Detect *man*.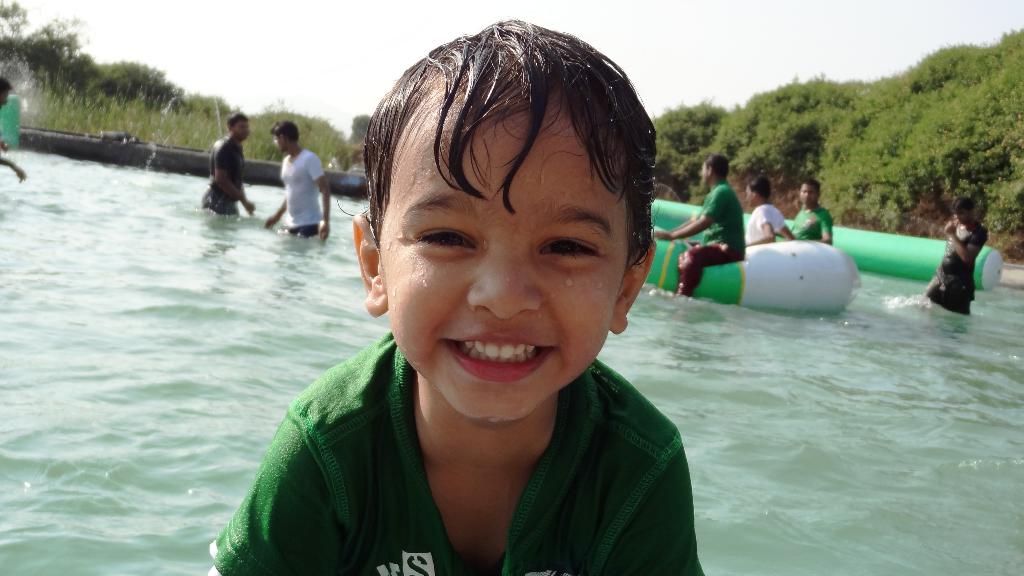
Detected at left=744, top=177, right=796, bottom=256.
